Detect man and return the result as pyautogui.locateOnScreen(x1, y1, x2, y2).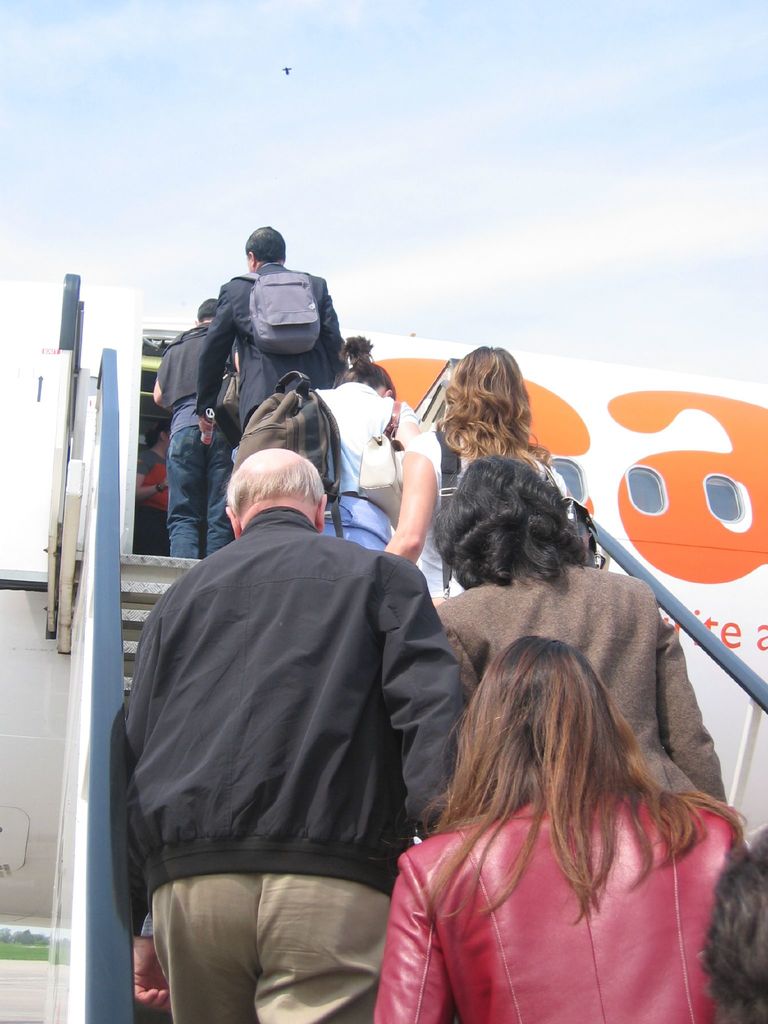
pyautogui.locateOnScreen(234, 358, 418, 557).
